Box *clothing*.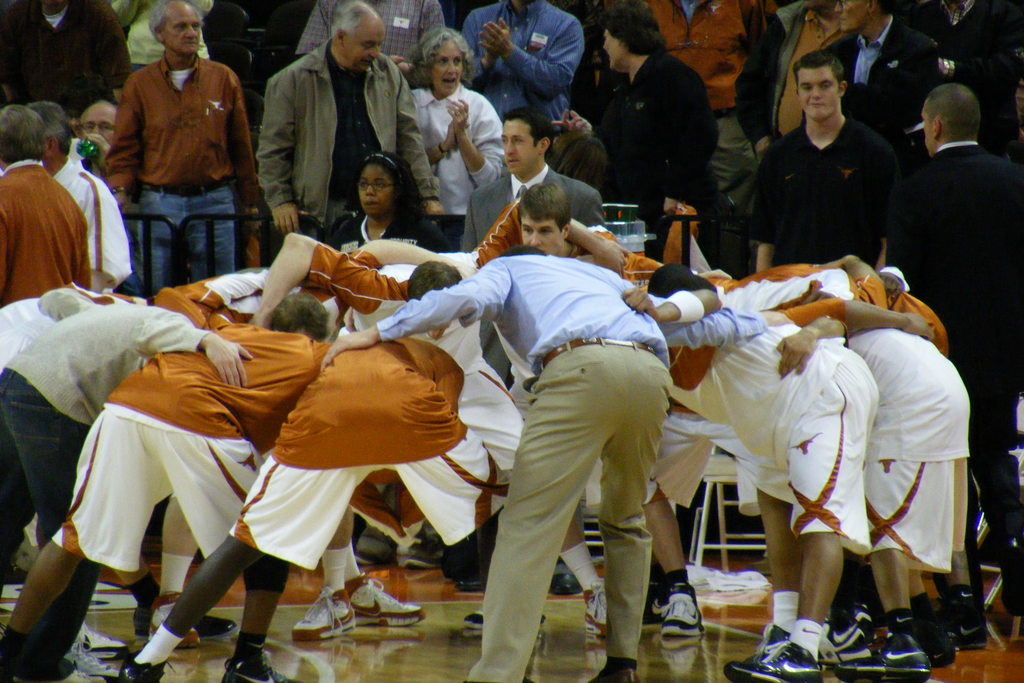
(375, 256, 770, 374).
